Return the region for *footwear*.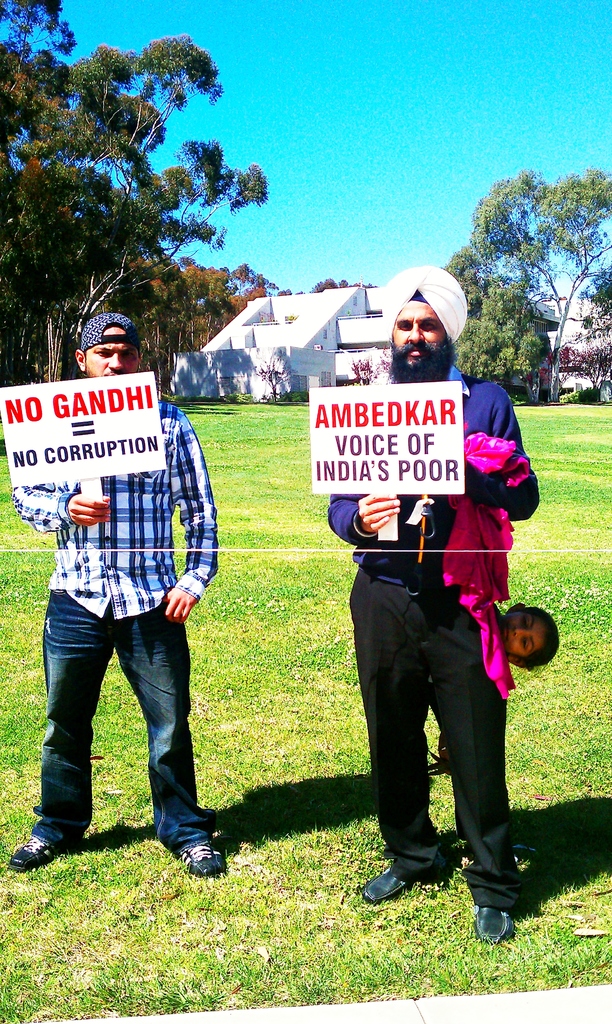
box=[163, 831, 227, 877].
